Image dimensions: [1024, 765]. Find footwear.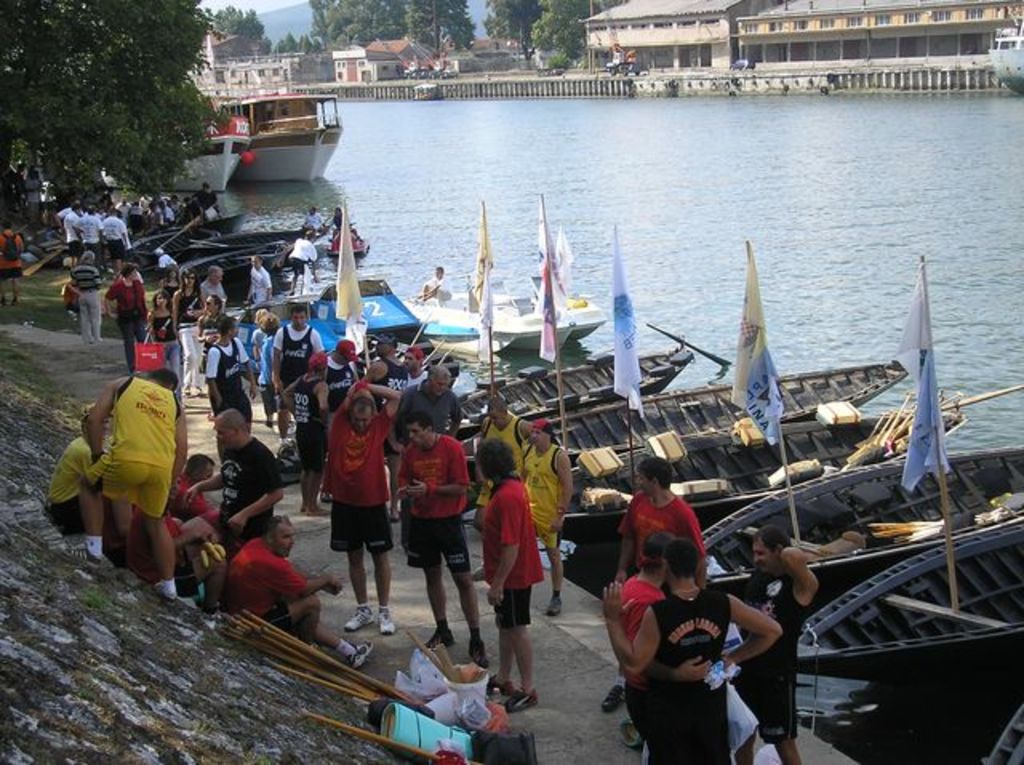
[373, 611, 397, 640].
